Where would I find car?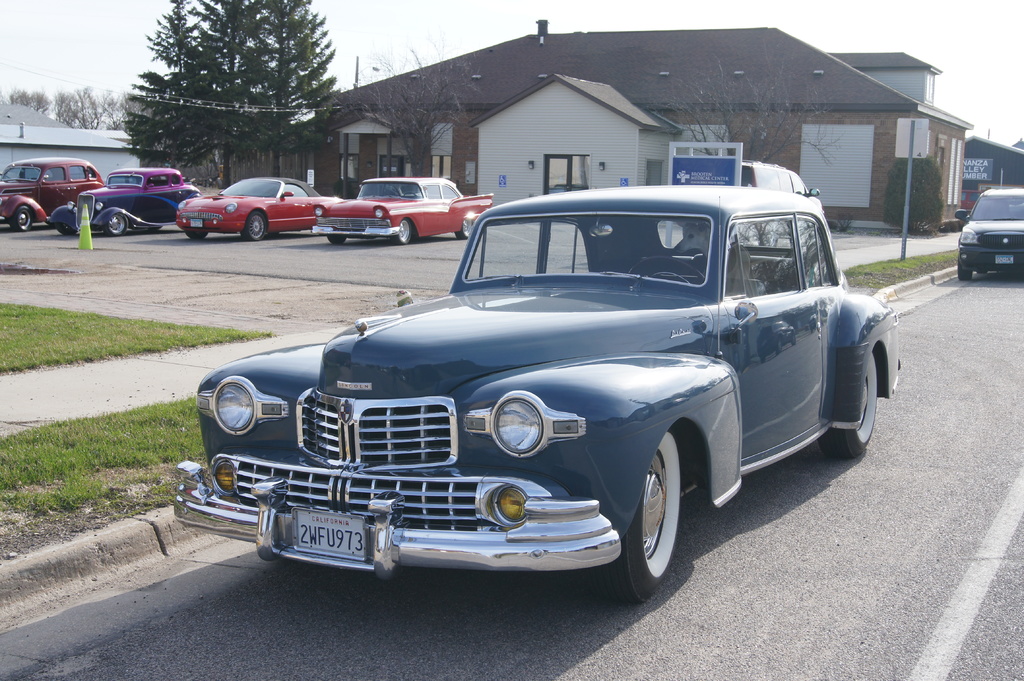
At x1=174 y1=180 x2=902 y2=600.
